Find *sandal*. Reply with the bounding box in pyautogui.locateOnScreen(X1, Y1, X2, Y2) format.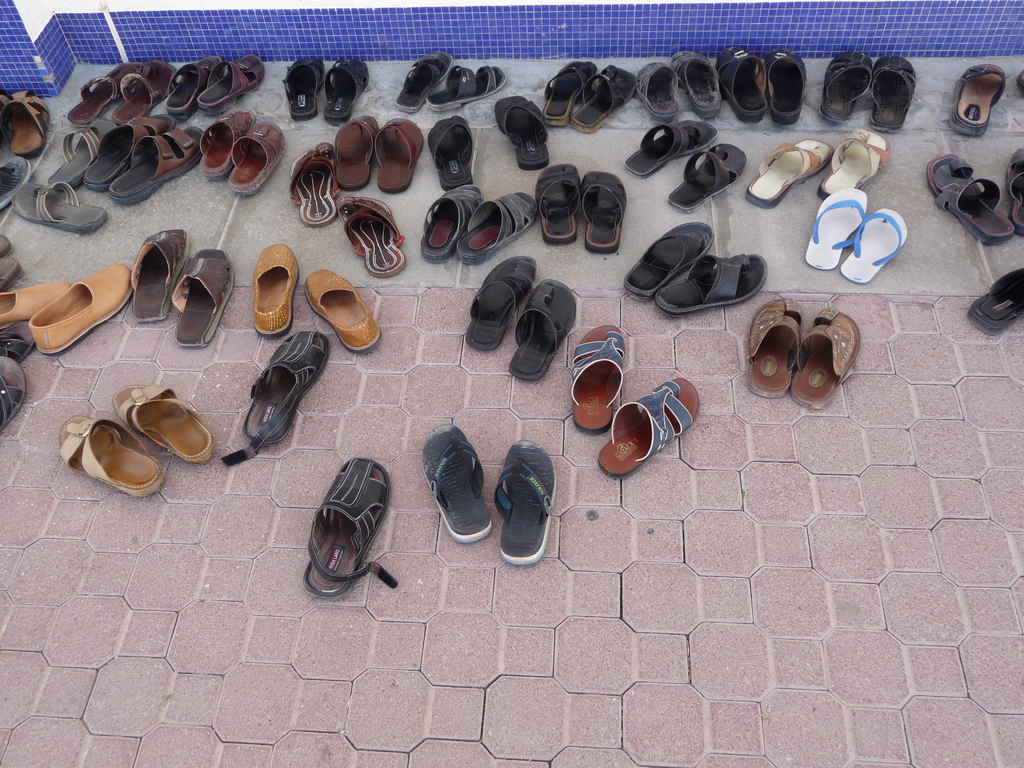
pyautogui.locateOnScreen(0, 255, 20, 296).
